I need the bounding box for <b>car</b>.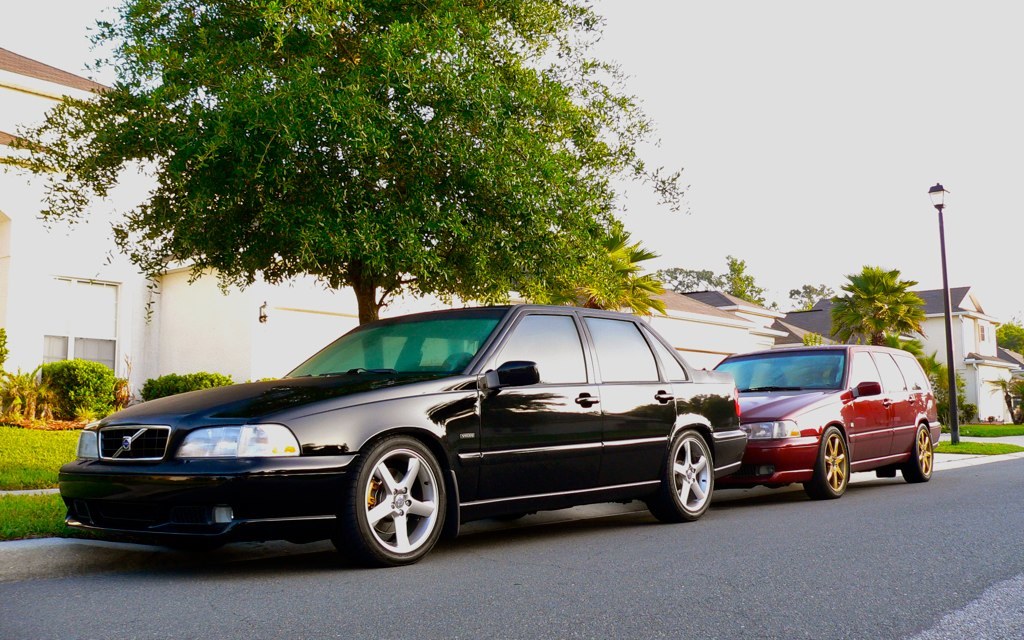
Here it is: box=[712, 344, 940, 498].
